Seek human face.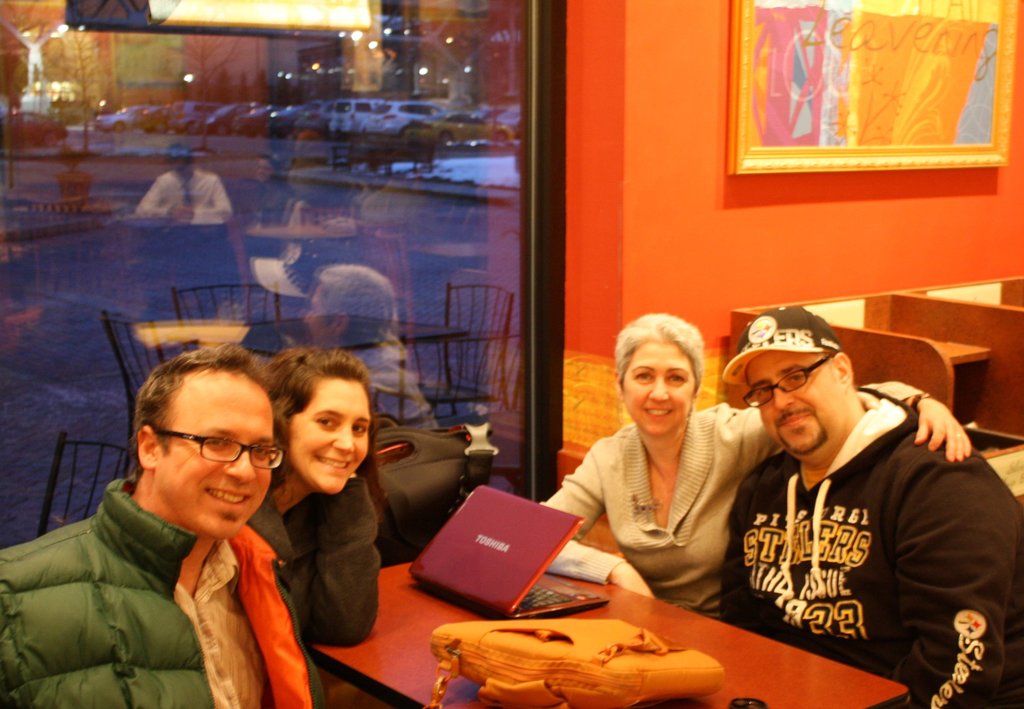
rect(746, 354, 843, 463).
